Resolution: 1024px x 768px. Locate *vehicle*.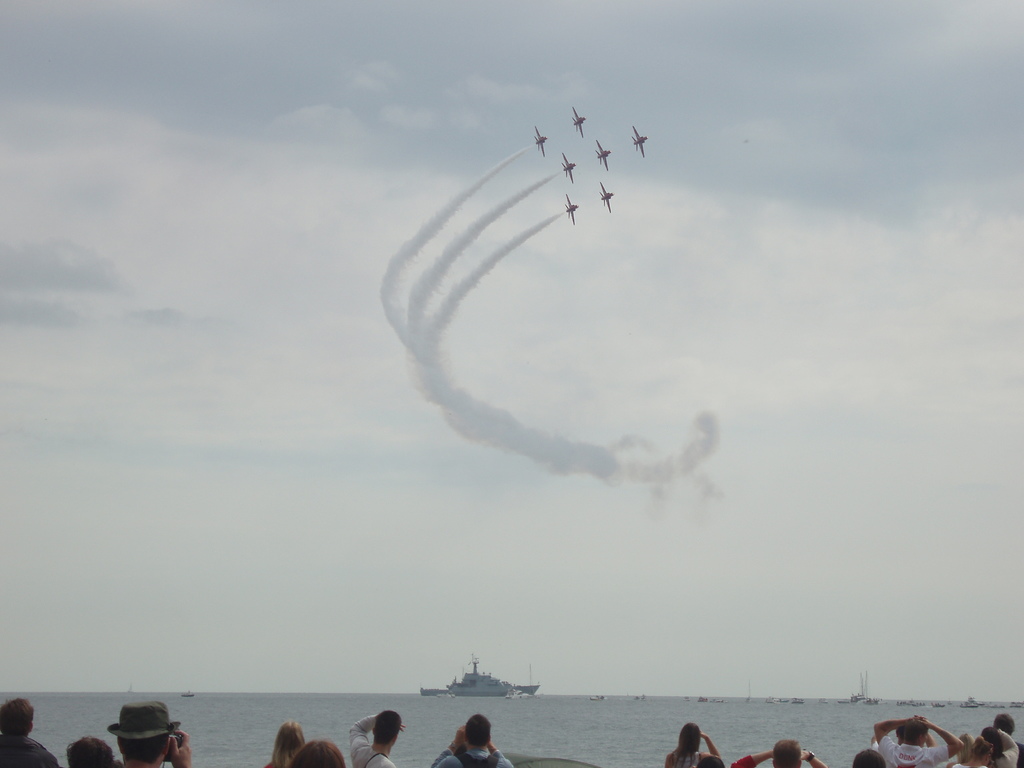
567,106,588,136.
